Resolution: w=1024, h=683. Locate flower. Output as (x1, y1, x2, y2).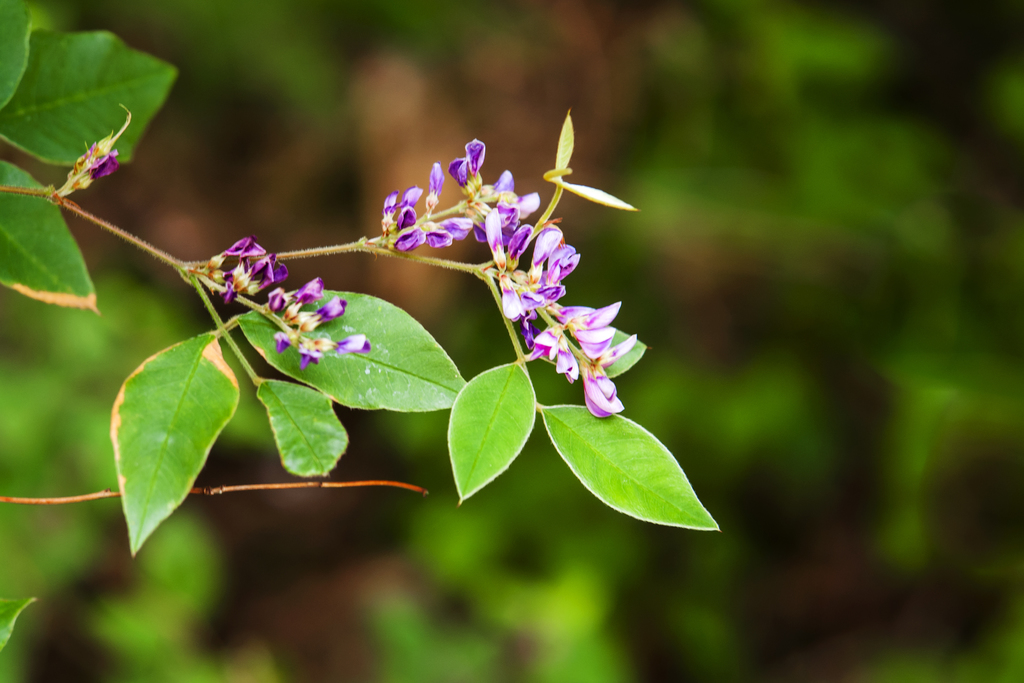
(88, 149, 119, 179).
